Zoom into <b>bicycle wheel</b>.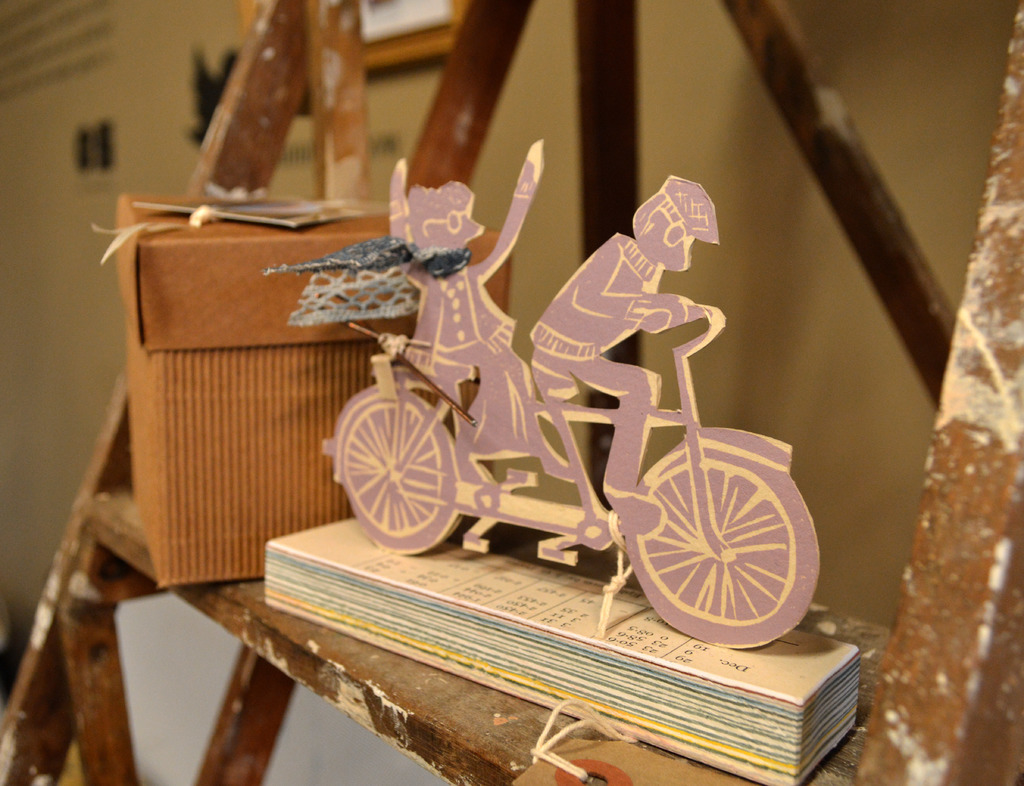
Zoom target: select_region(612, 461, 817, 652).
